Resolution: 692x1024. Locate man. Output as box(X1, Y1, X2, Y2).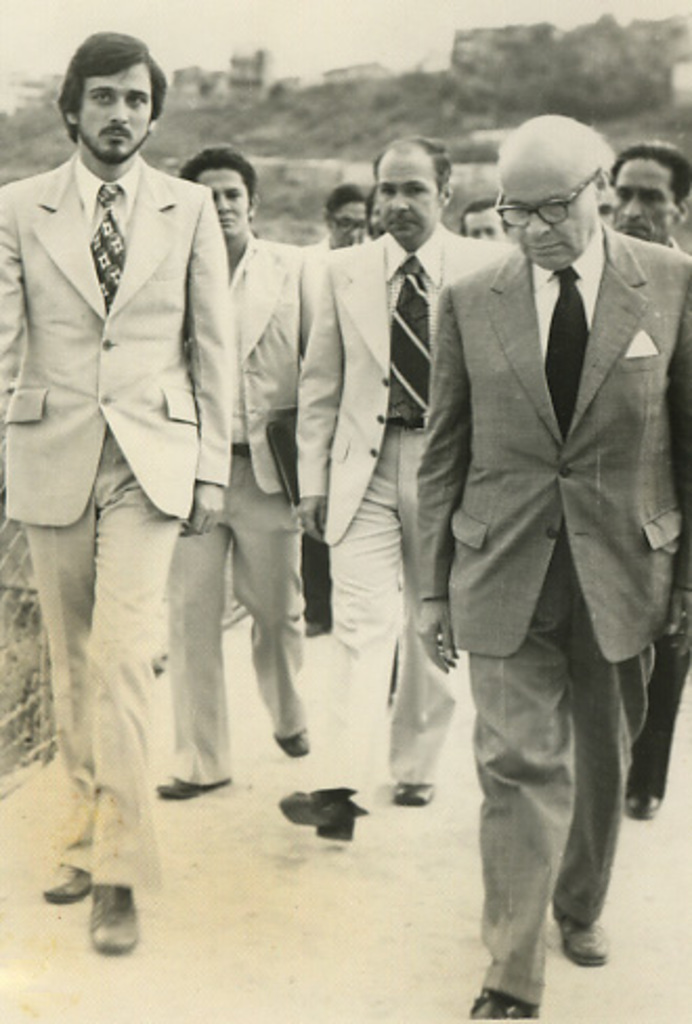
box(457, 199, 503, 237).
